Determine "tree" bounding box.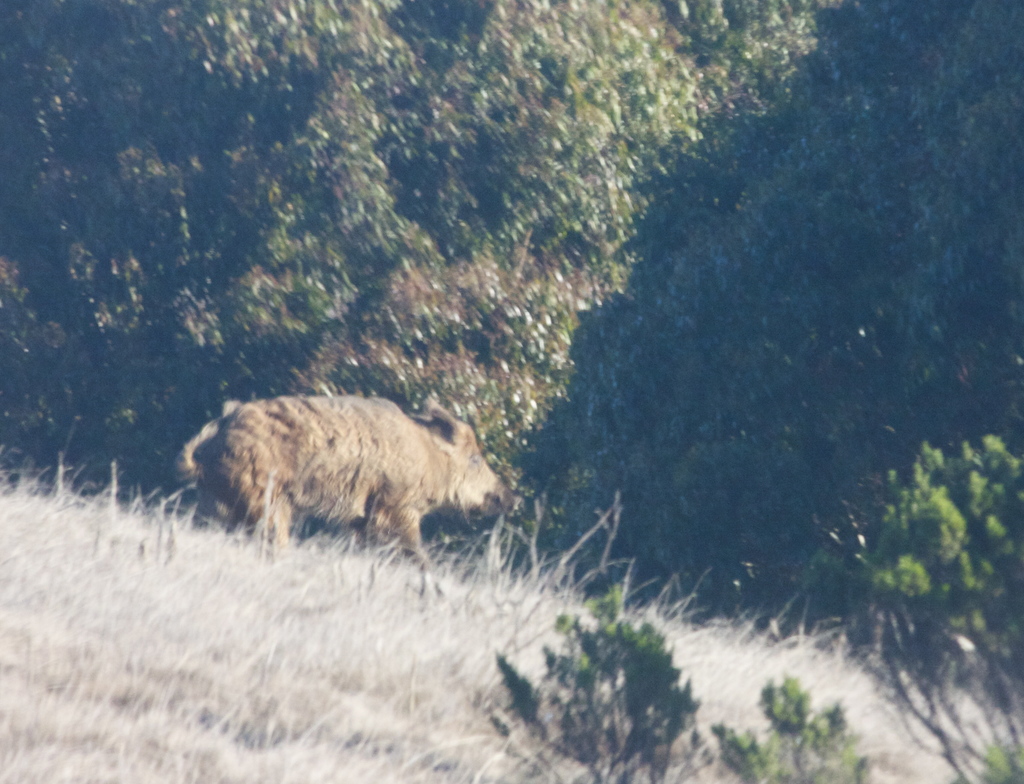
Determined: [540, 0, 1023, 613].
